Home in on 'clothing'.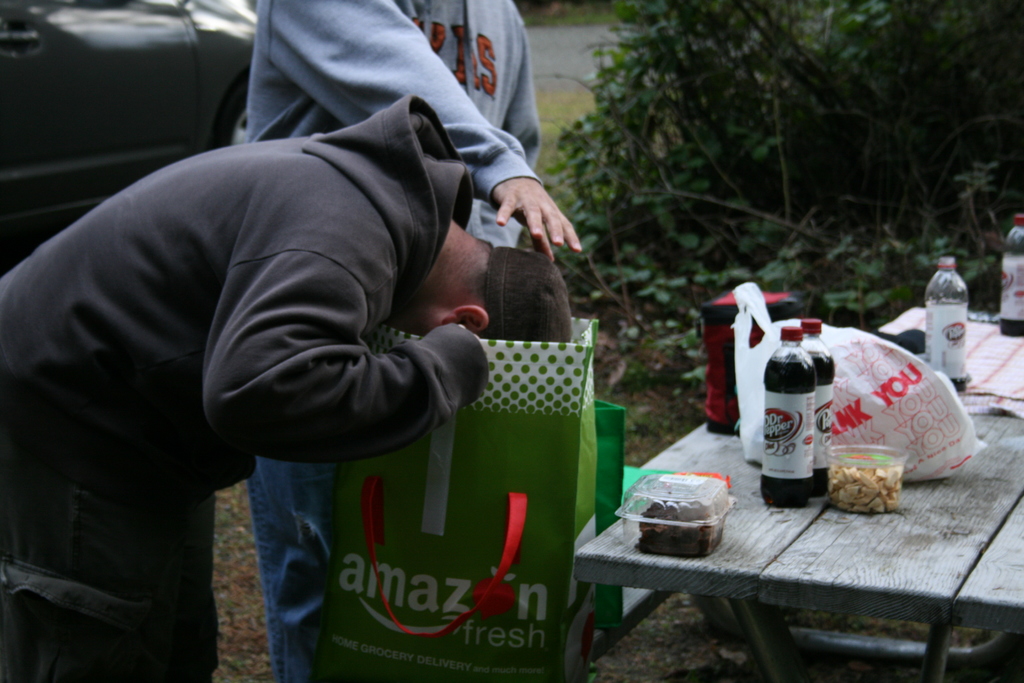
Homed in at x1=0, y1=96, x2=475, y2=682.
